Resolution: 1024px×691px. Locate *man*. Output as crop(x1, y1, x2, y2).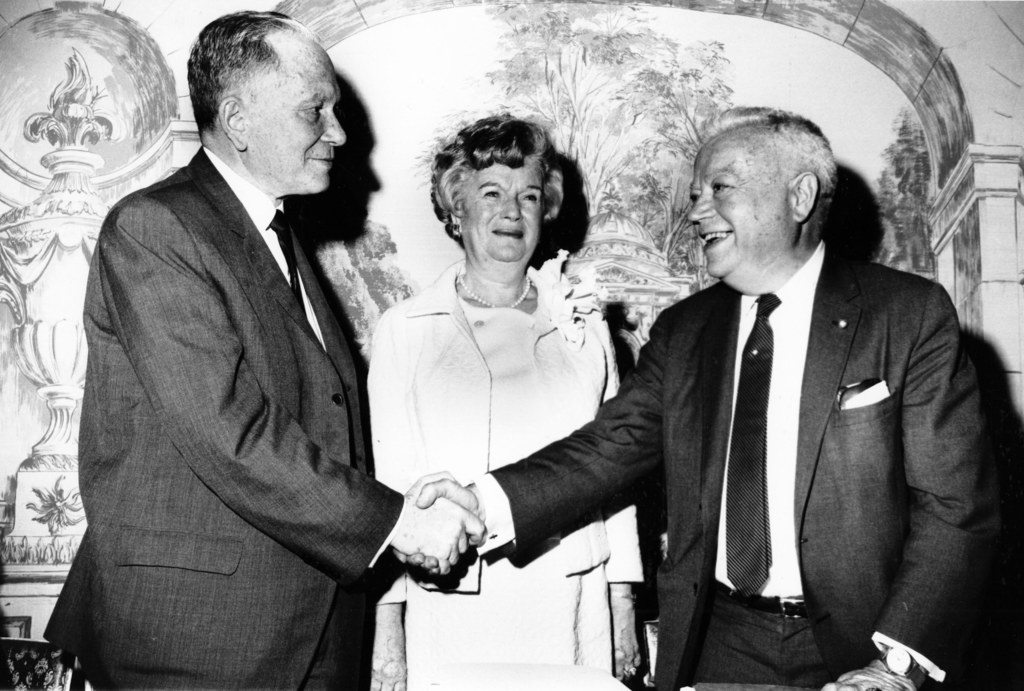
crop(537, 102, 1000, 678).
